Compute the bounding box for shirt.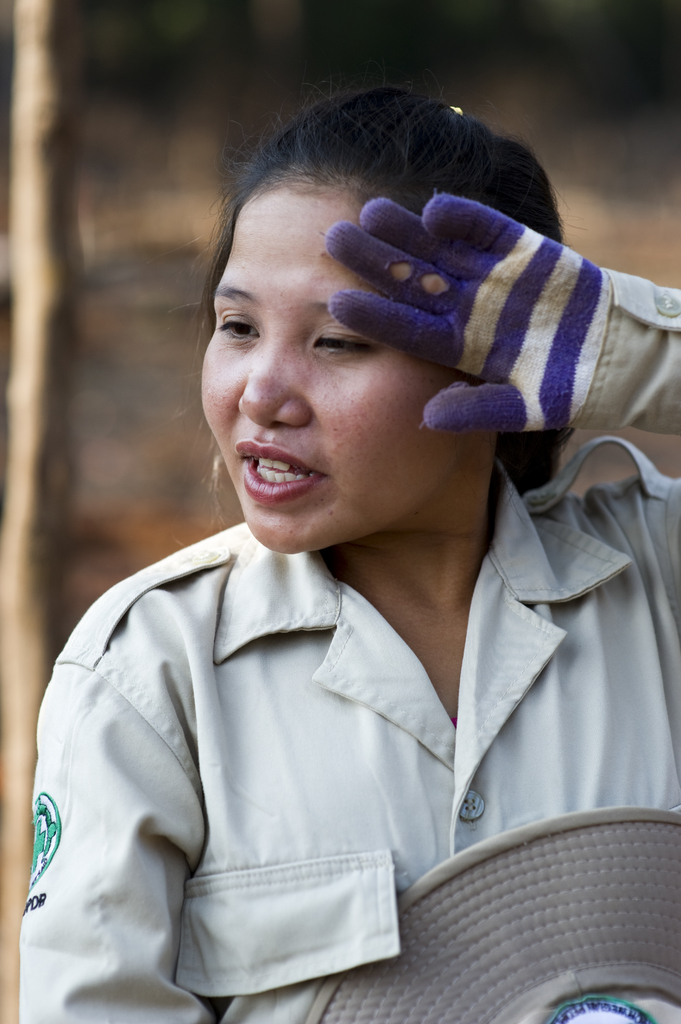
bbox=[14, 264, 675, 1023].
